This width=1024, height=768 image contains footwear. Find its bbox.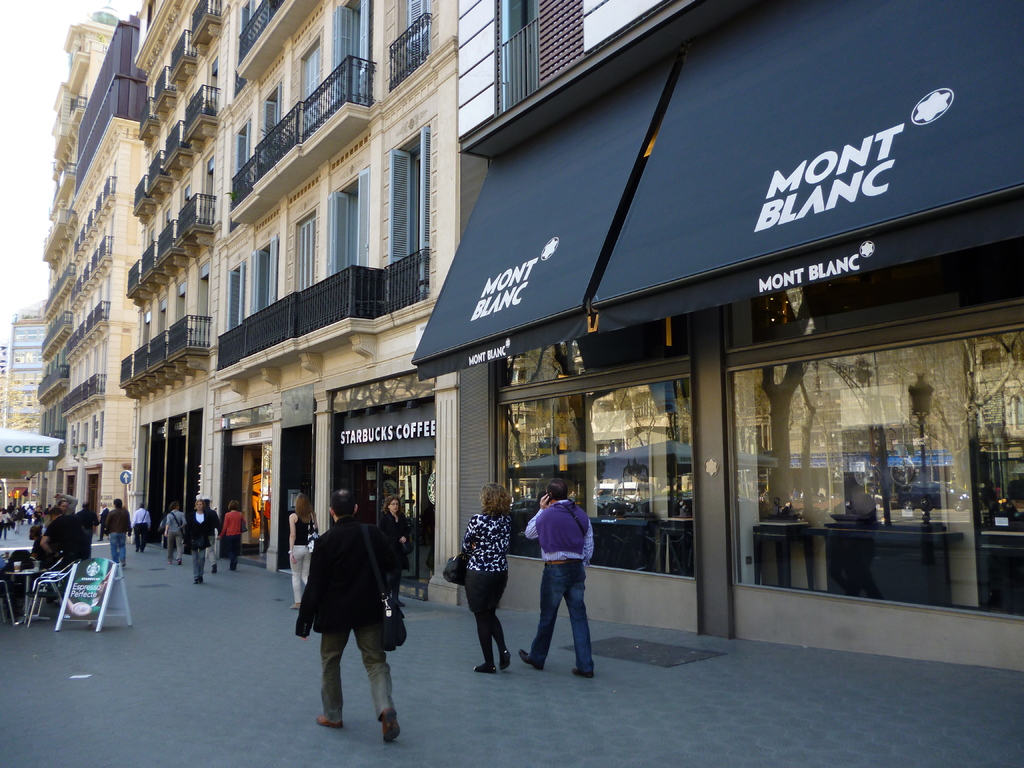
<box>134,547,138,552</box>.
